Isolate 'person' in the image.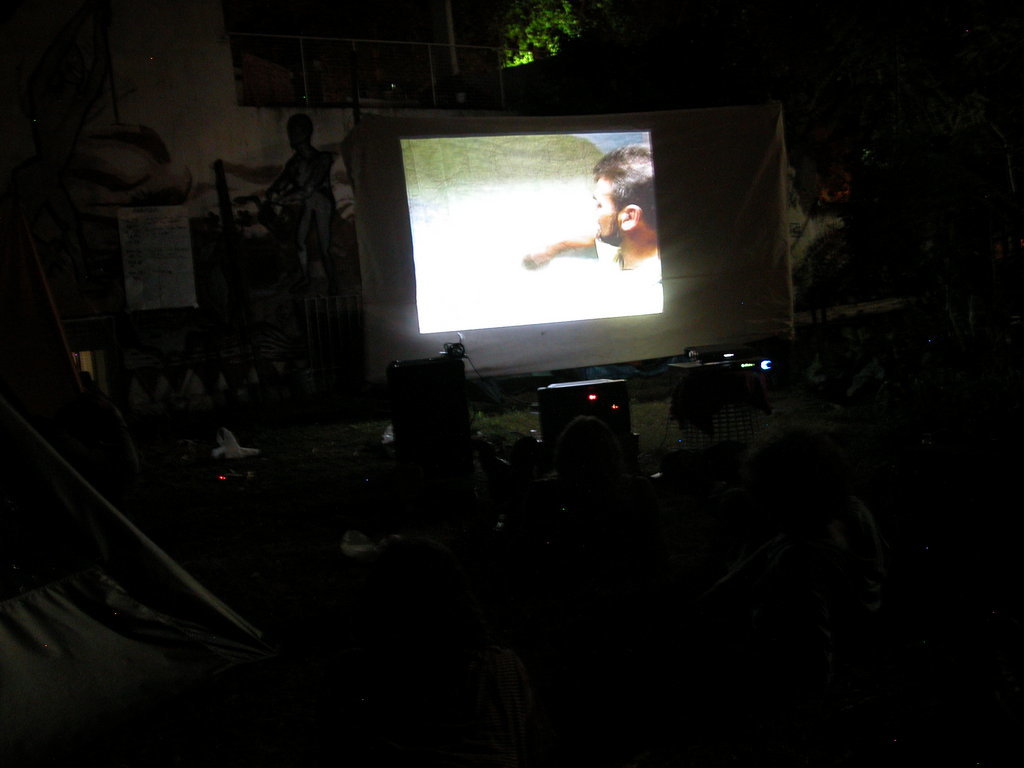
Isolated region: bbox=(248, 98, 339, 351).
